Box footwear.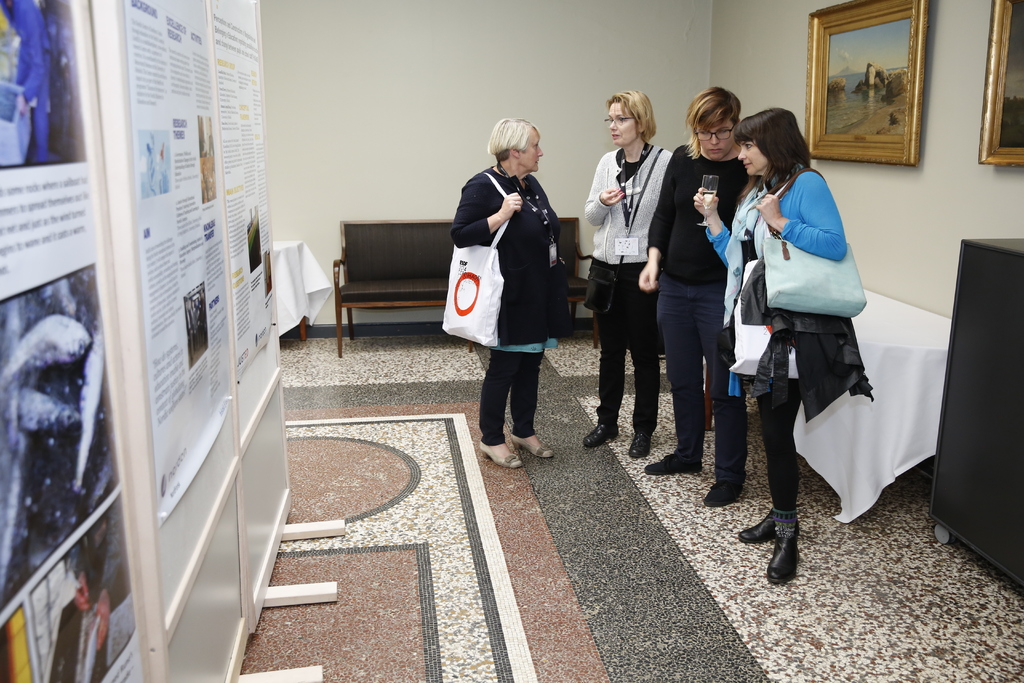
x1=644 y1=456 x2=703 y2=478.
